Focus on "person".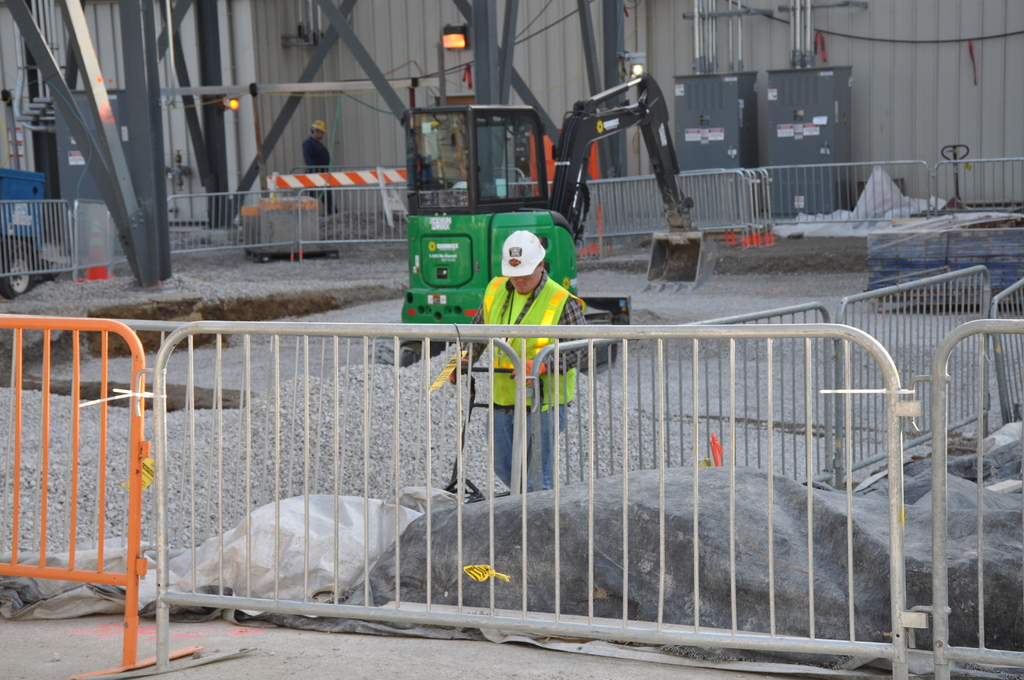
Focused at 298,118,333,216.
